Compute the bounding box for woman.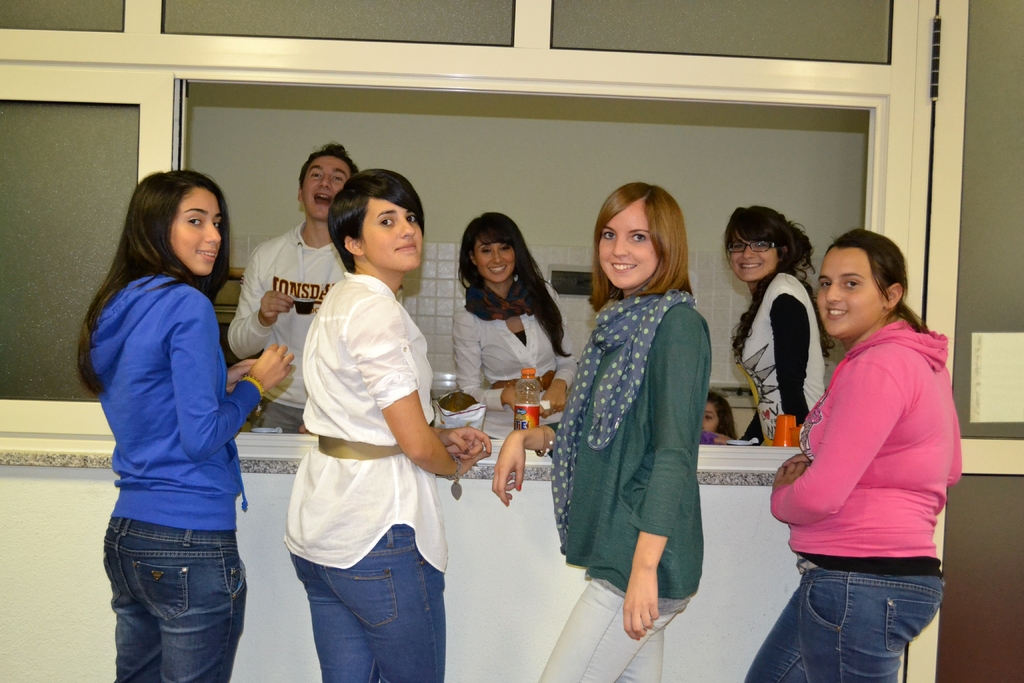
l=76, t=169, r=294, b=682.
